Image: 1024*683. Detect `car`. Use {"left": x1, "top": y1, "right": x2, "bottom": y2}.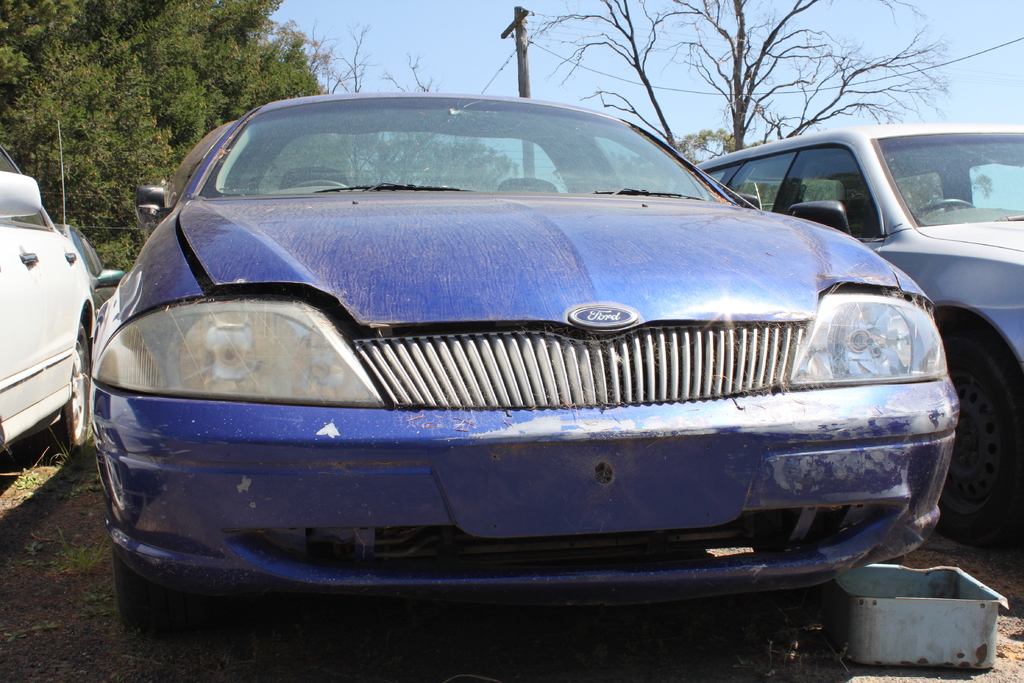
{"left": 673, "top": 122, "right": 1023, "bottom": 547}.
